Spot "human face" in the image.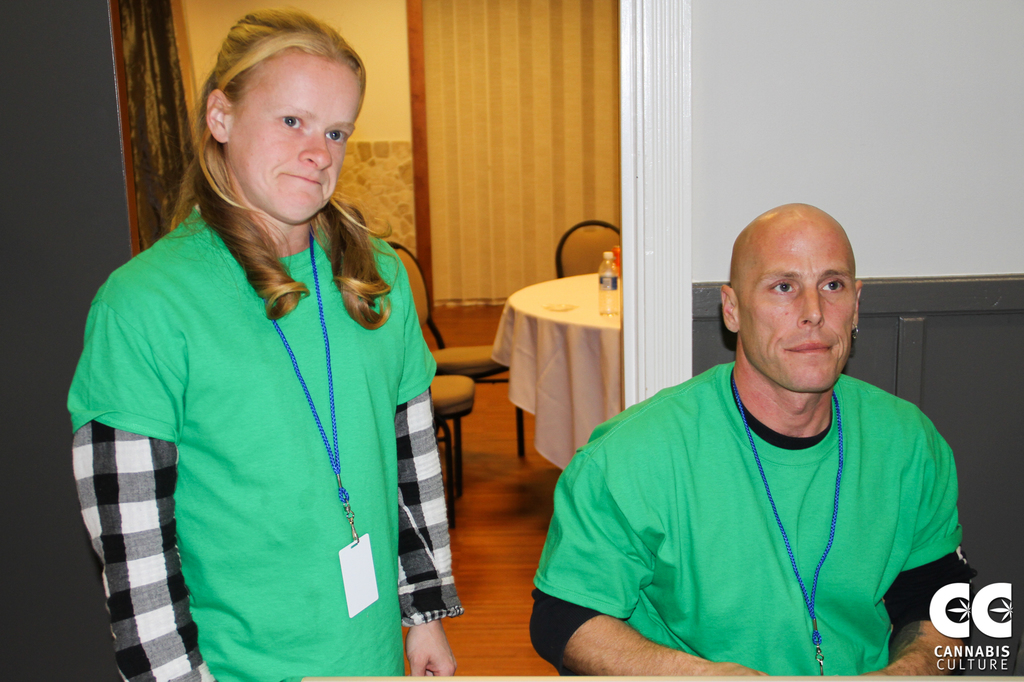
"human face" found at [left=737, top=223, right=859, bottom=386].
